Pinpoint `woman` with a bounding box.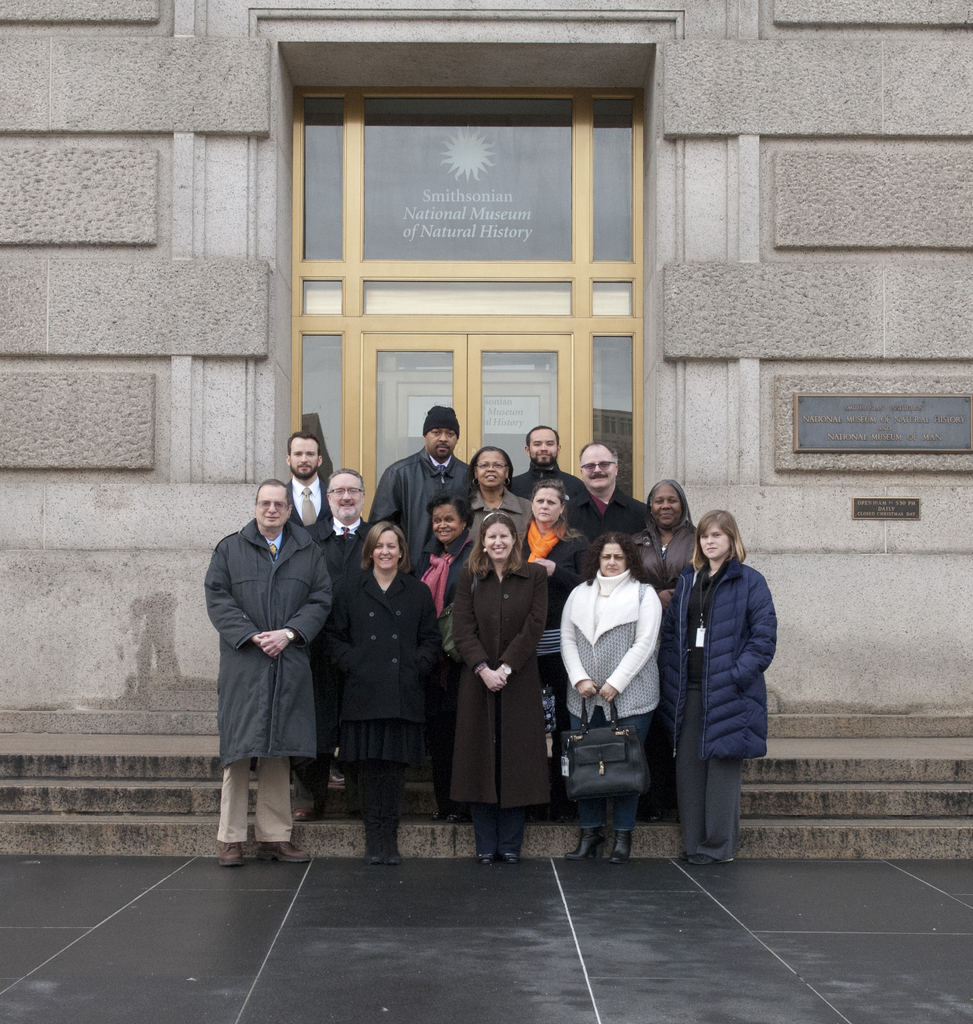
{"left": 413, "top": 495, "right": 476, "bottom": 820}.
